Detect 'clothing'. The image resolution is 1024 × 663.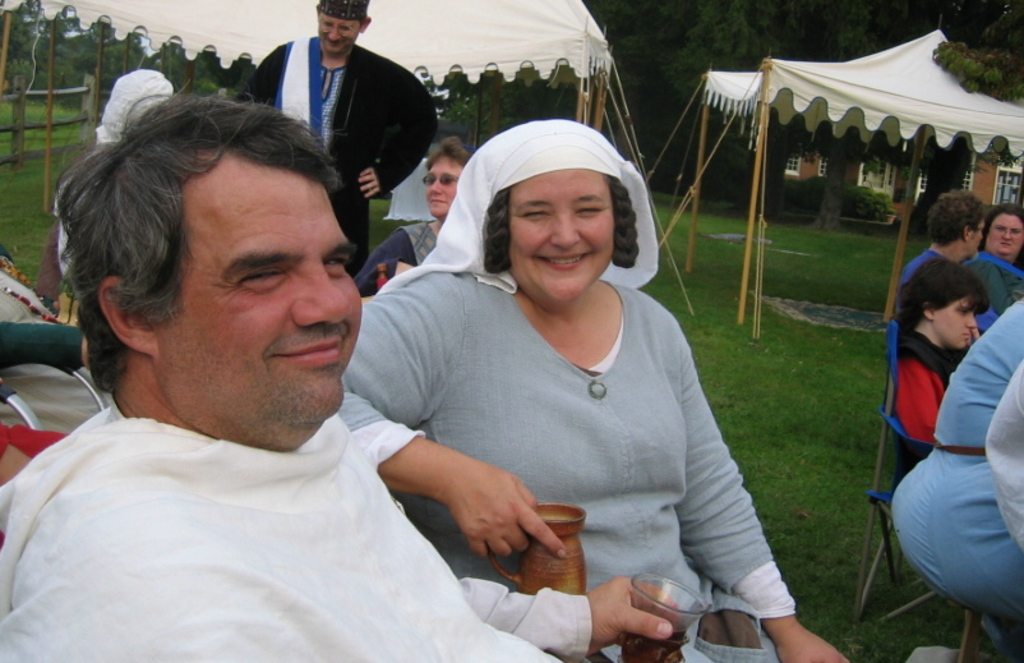
[0, 377, 615, 662].
